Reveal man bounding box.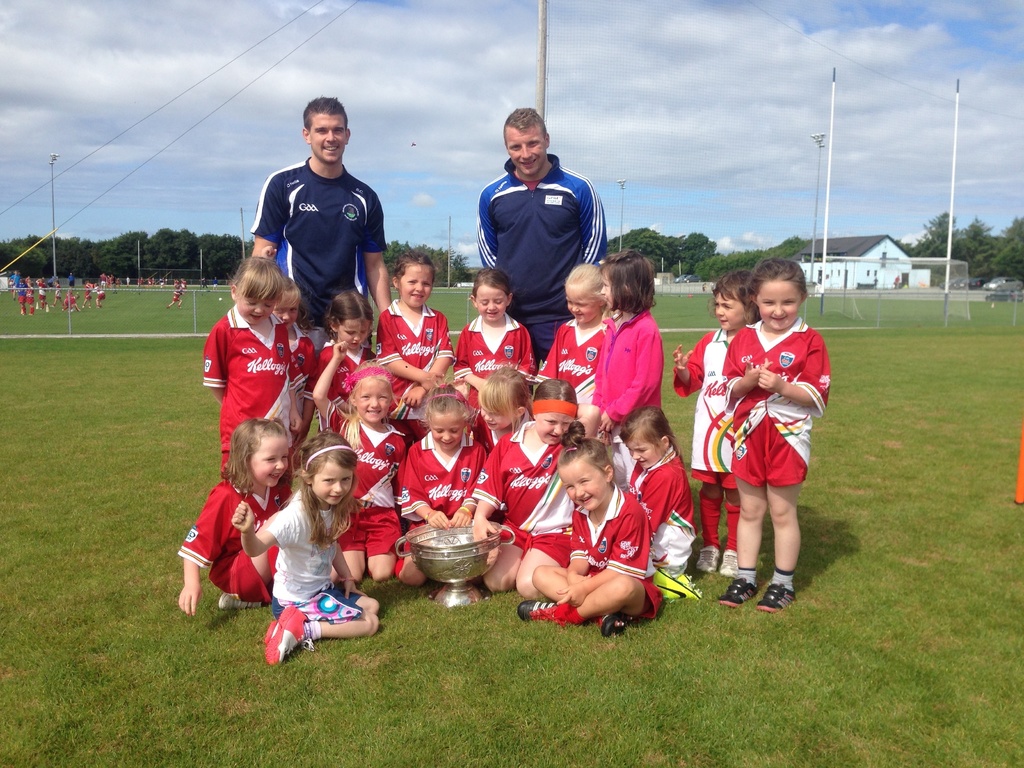
Revealed: <box>40,273,48,306</box>.
